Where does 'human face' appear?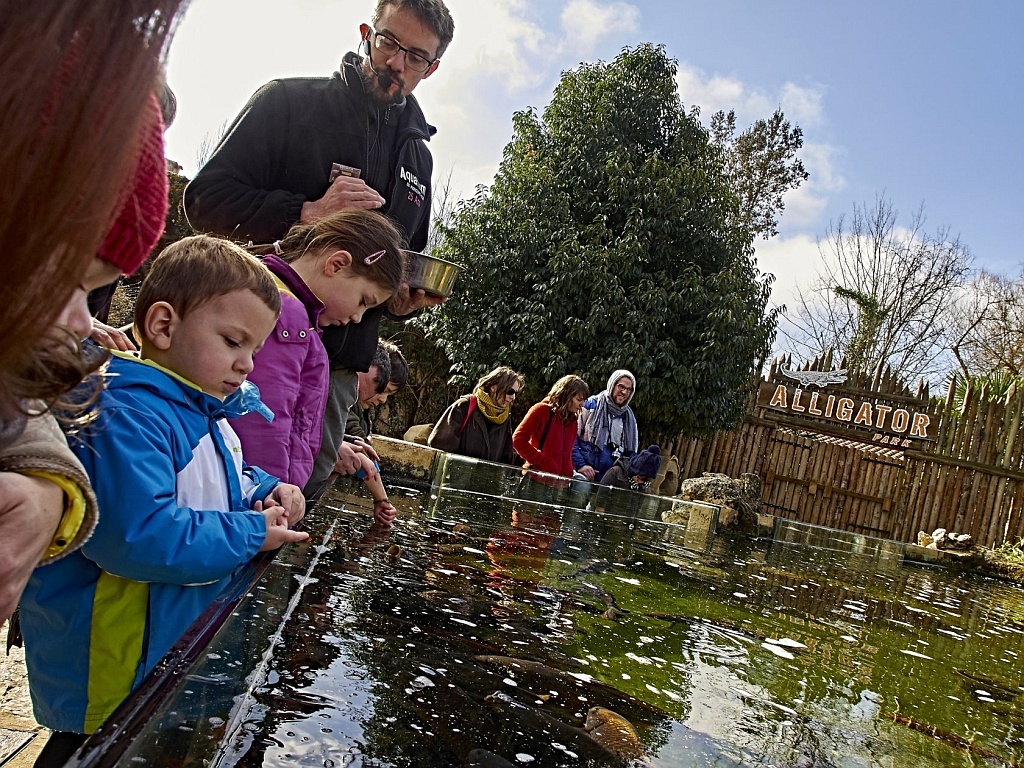
Appears at box(365, 3, 438, 99).
